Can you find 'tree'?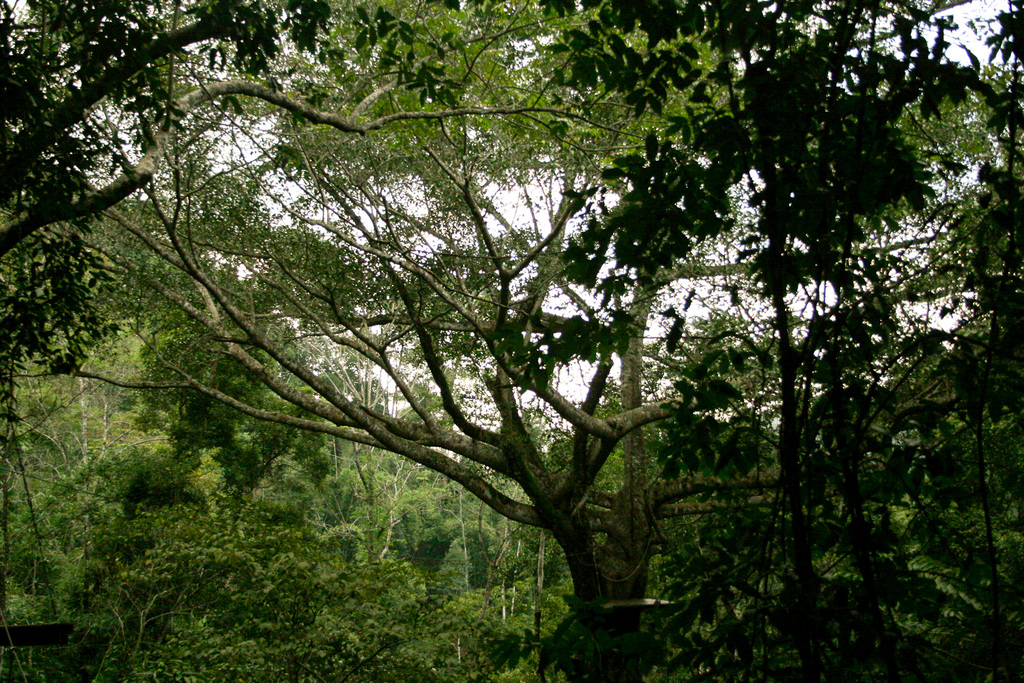
Yes, bounding box: (left=12, top=0, right=1023, bottom=675).
